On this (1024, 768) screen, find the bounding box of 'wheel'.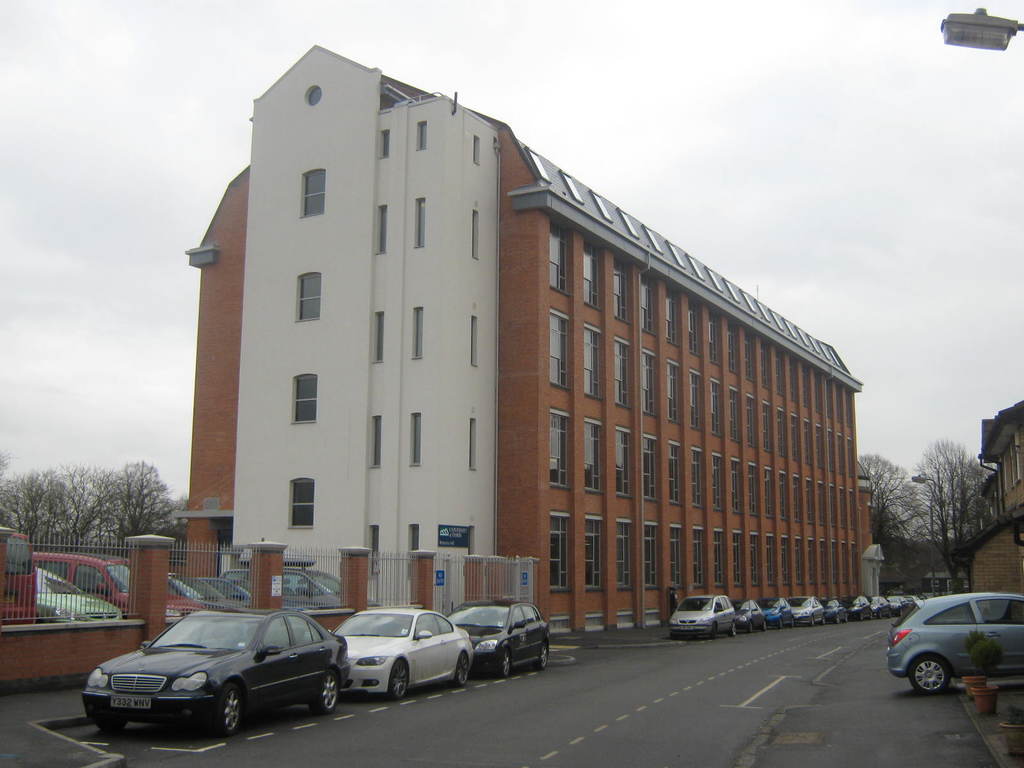
Bounding box: <bbox>536, 643, 548, 669</bbox>.
